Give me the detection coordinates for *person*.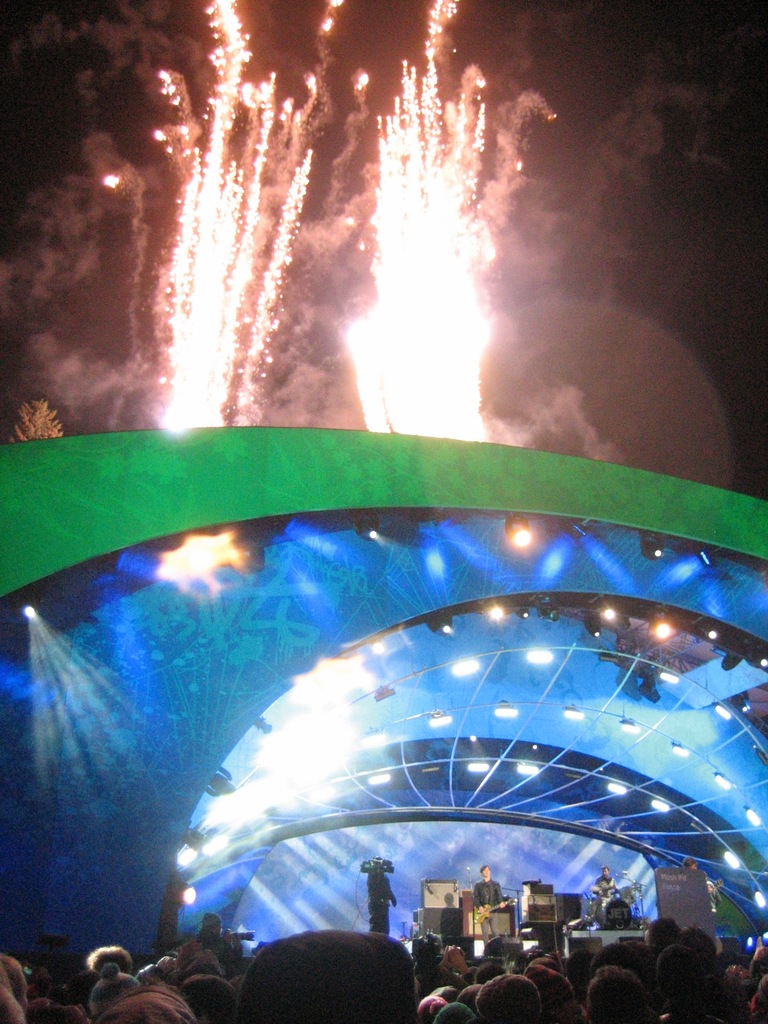
{"left": 589, "top": 874, "right": 648, "bottom": 947}.
